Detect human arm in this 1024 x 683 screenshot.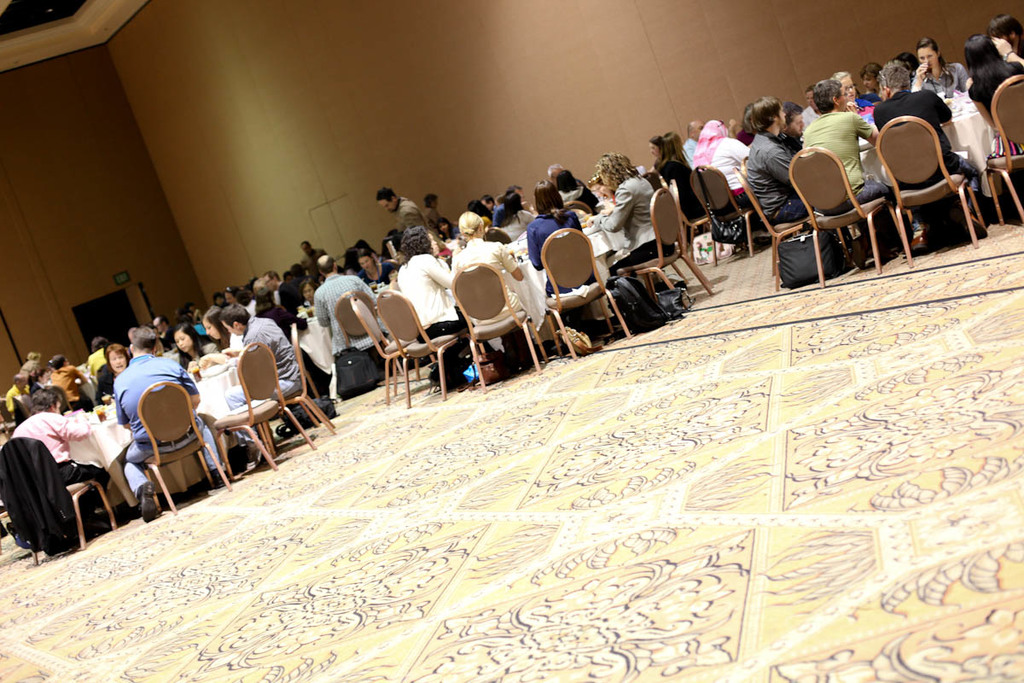
Detection: x1=352 y1=277 x2=375 y2=304.
